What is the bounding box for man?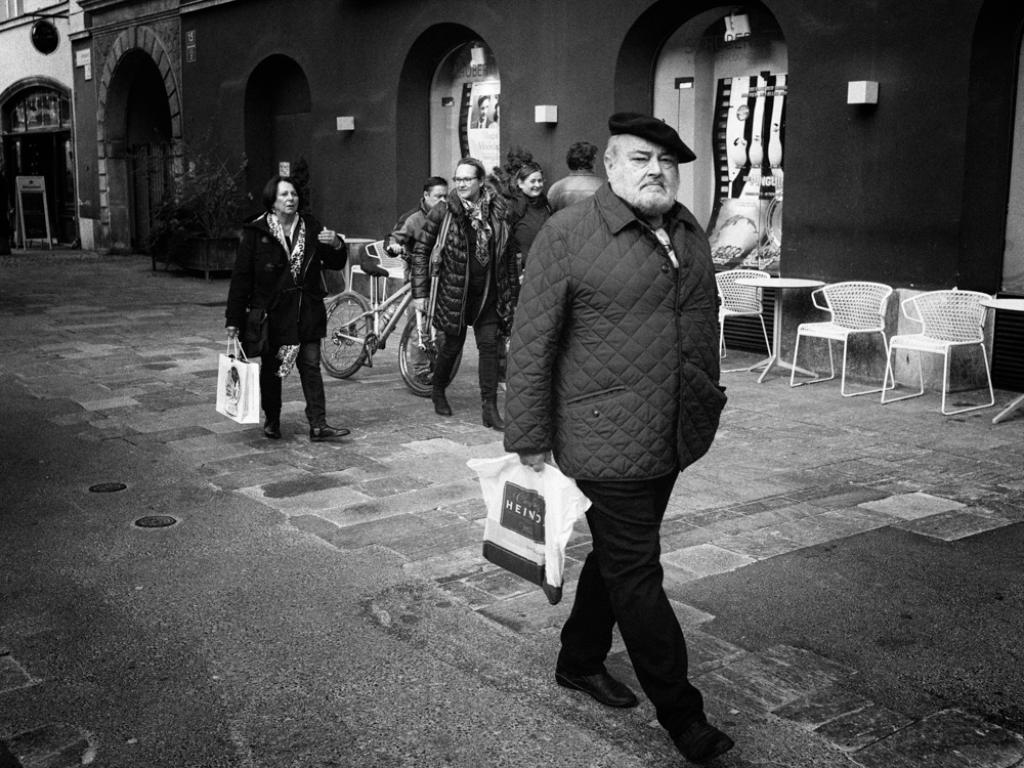
box=[492, 101, 748, 728].
